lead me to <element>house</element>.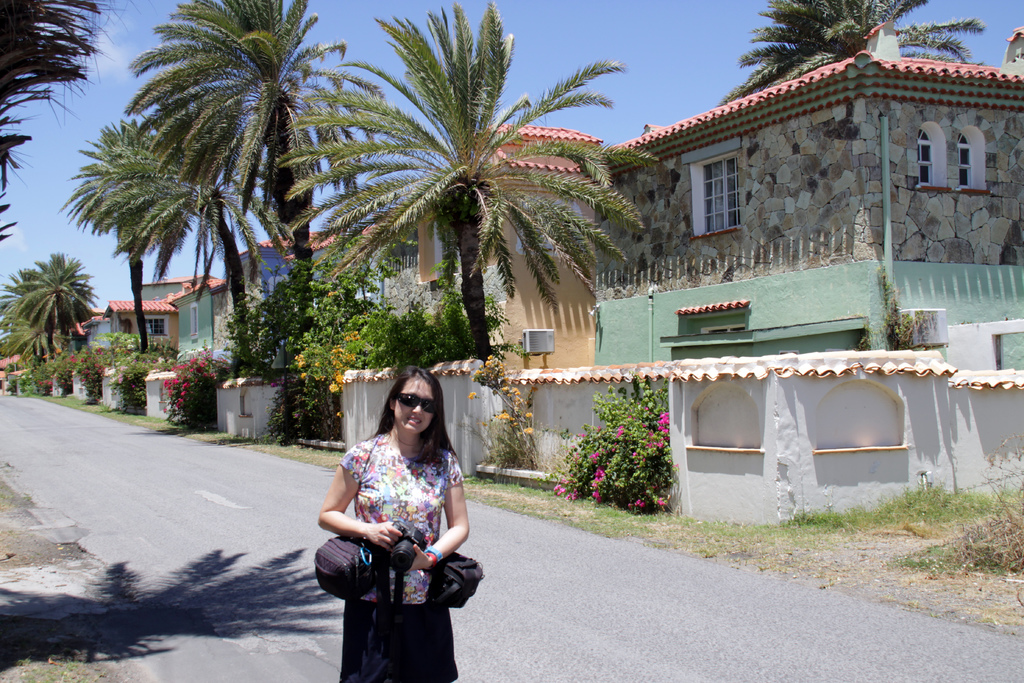
Lead to bbox=[177, 276, 227, 364].
